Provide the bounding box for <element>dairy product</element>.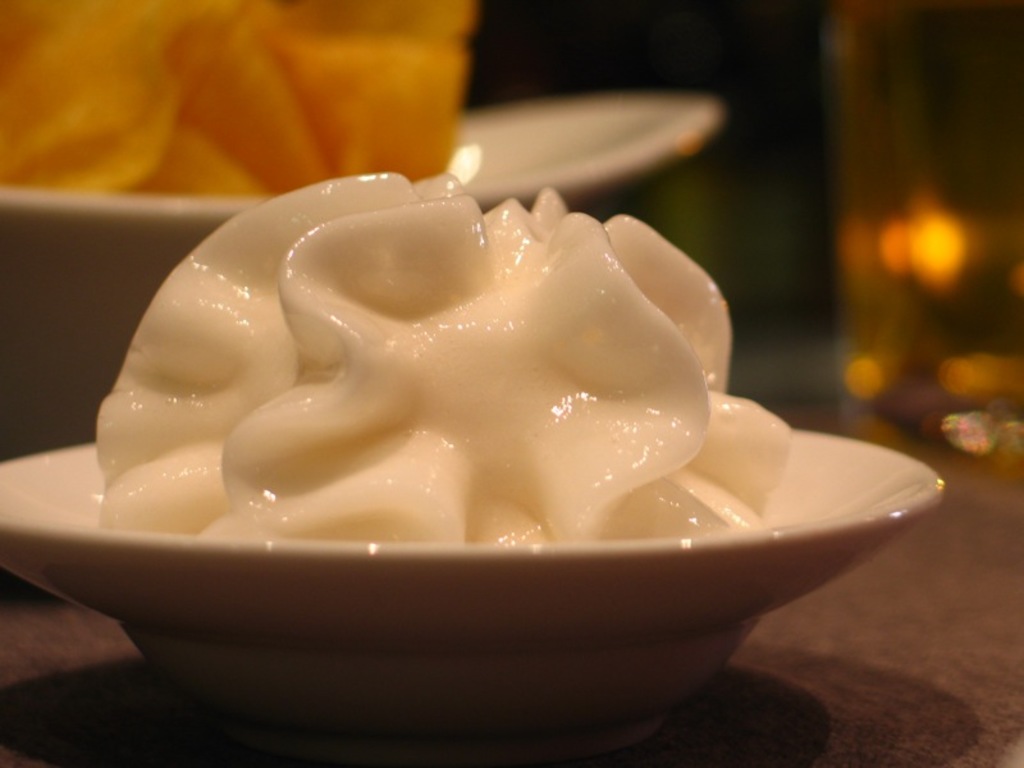
69 187 778 588.
